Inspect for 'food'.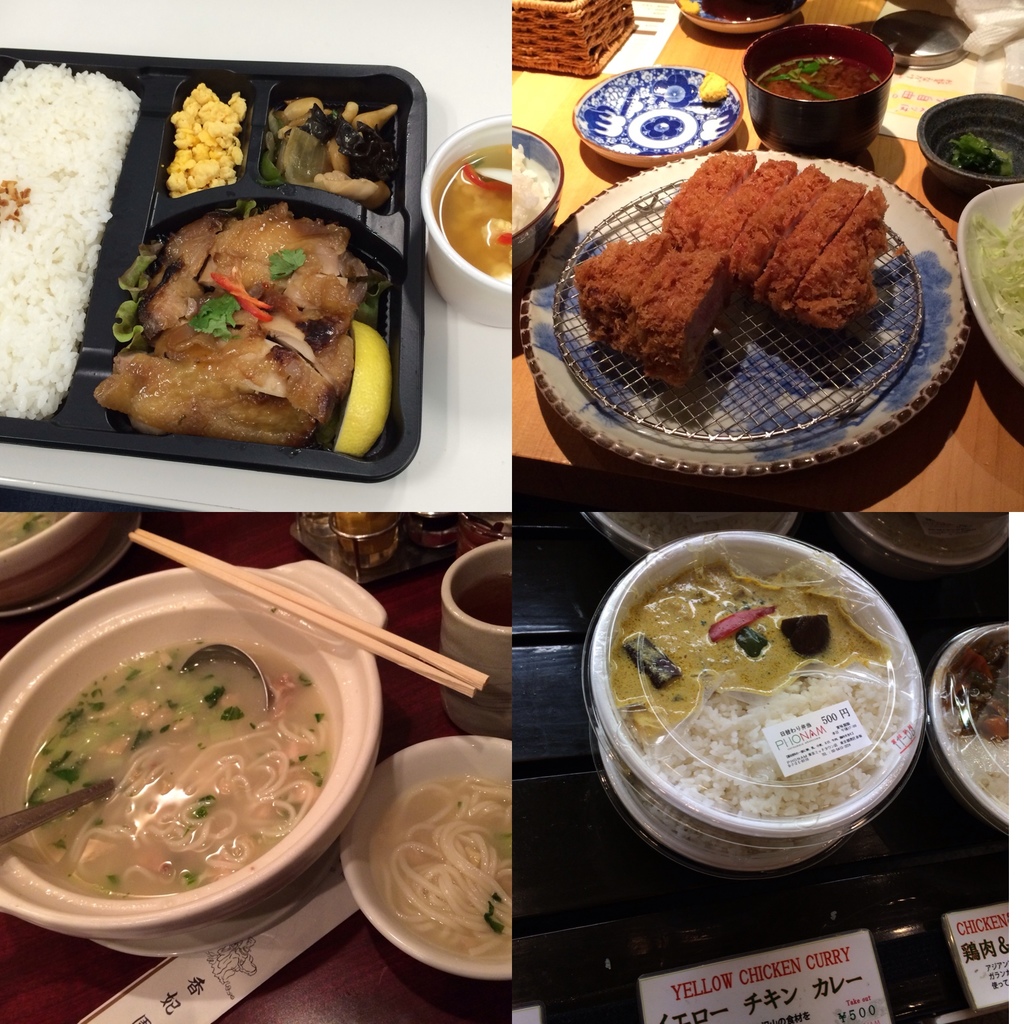
Inspection: left=0, top=510, right=68, bottom=543.
